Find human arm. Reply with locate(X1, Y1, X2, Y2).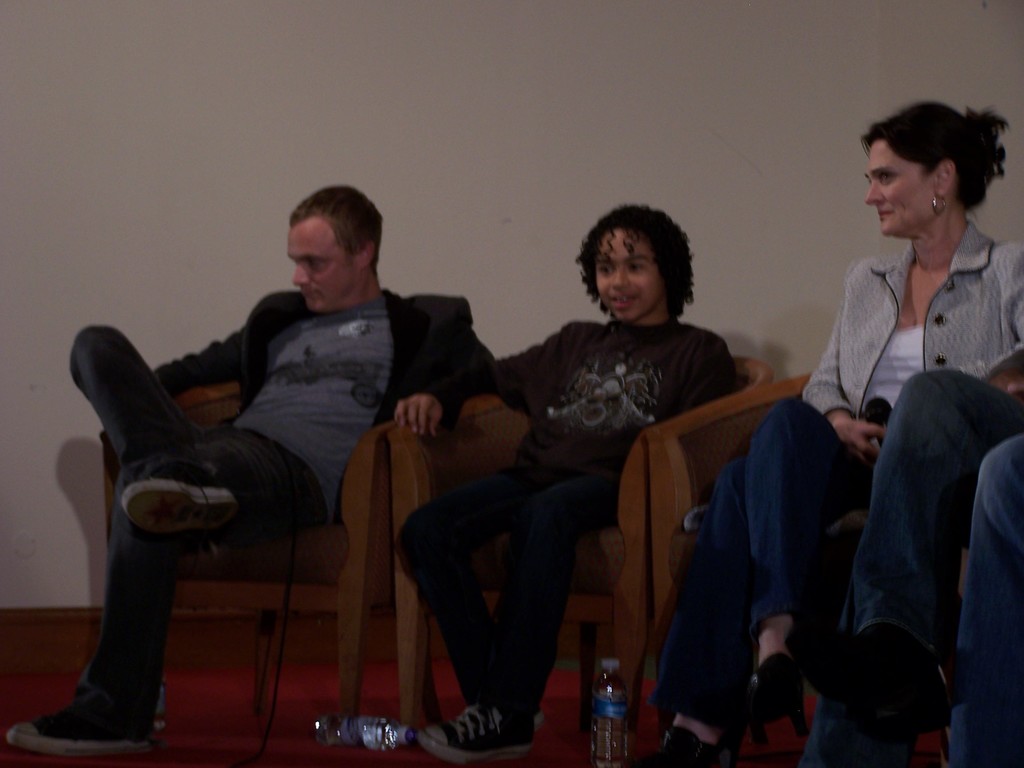
locate(826, 407, 884, 458).
